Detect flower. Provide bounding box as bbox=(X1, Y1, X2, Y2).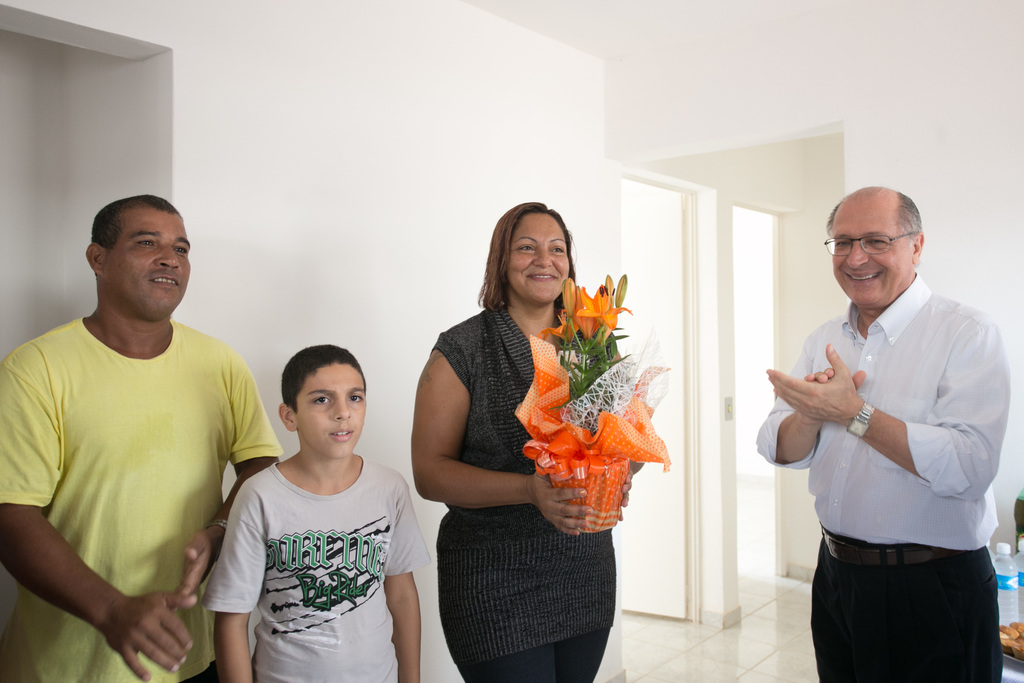
bbox=(570, 277, 616, 327).
